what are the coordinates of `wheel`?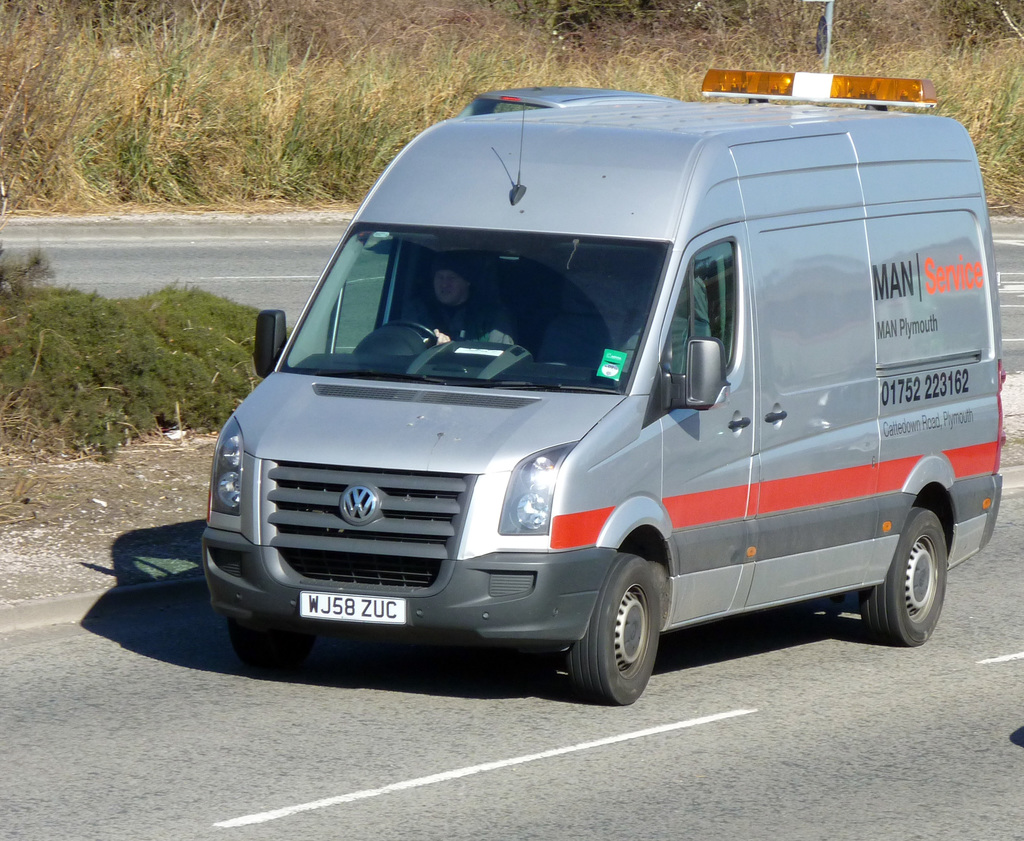
locate(230, 615, 315, 671).
